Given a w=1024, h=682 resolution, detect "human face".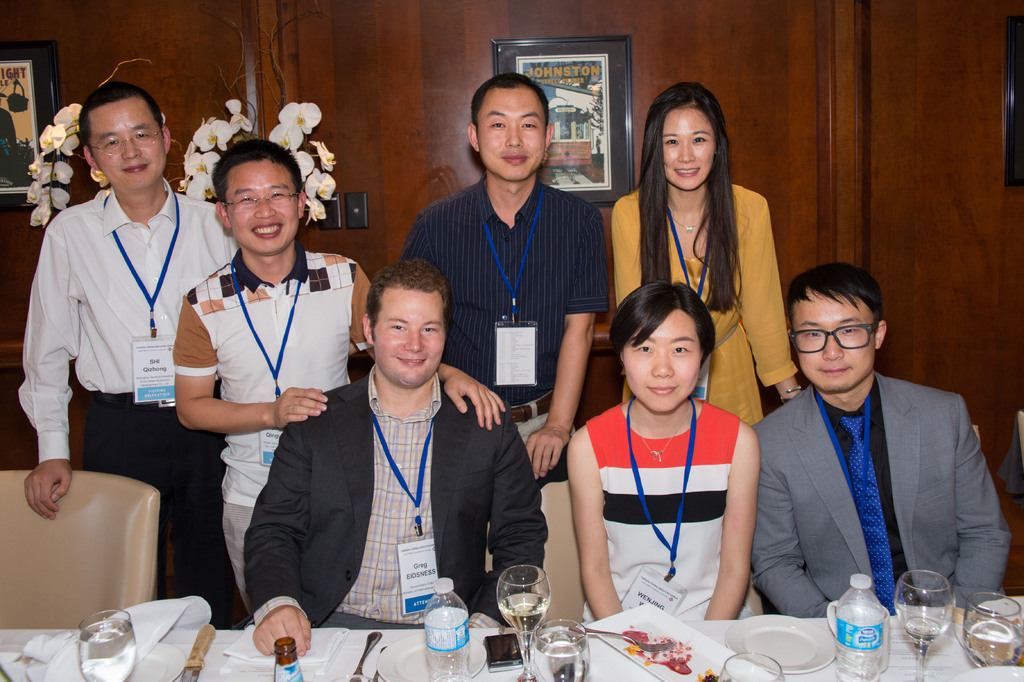
472,88,551,177.
